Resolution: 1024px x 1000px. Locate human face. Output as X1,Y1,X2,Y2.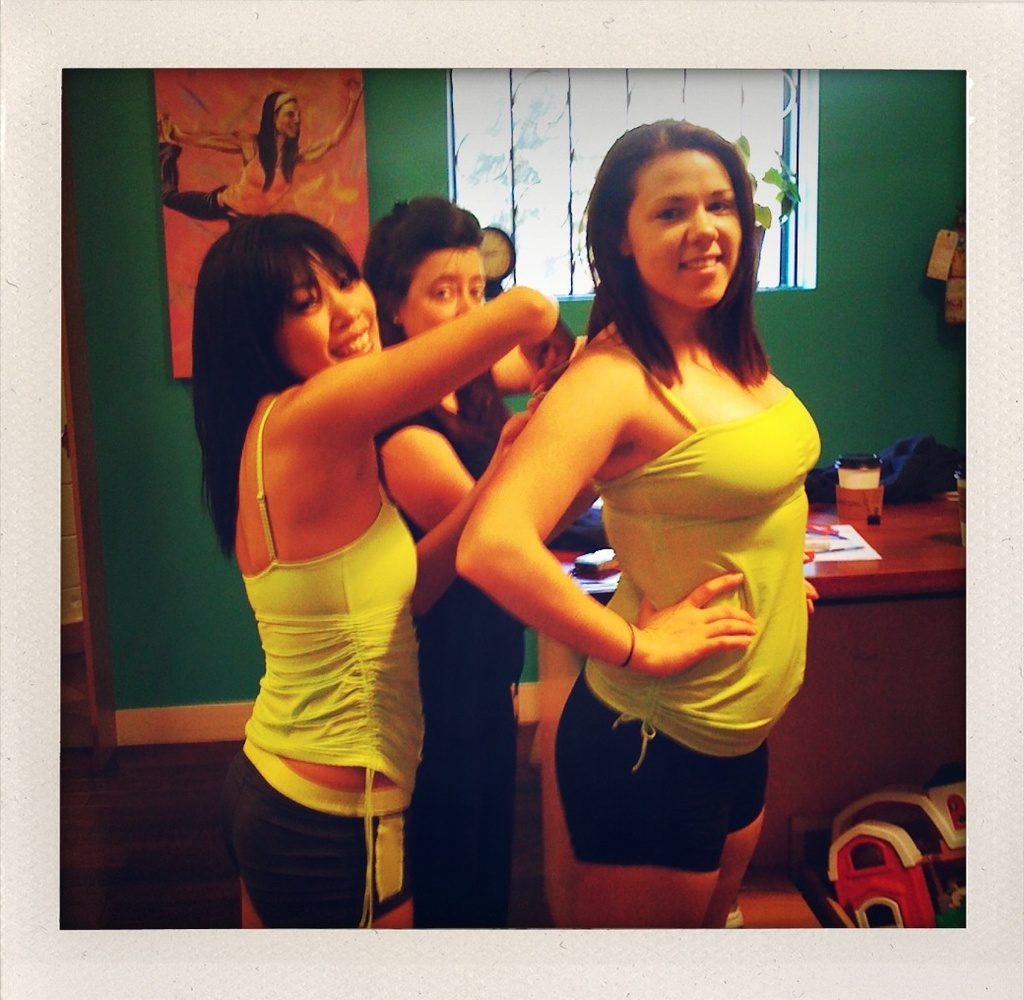
277,101,308,142.
